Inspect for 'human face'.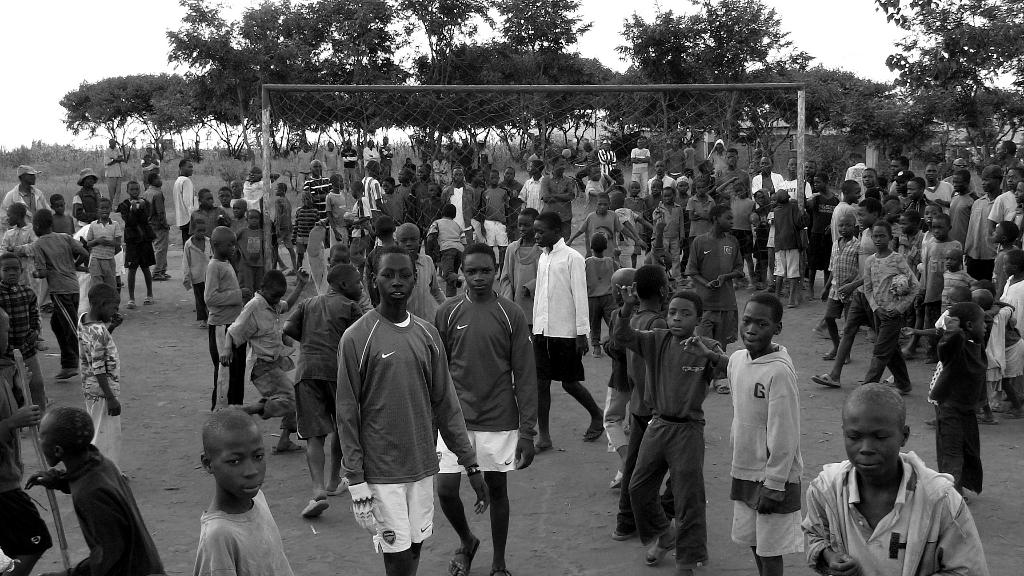
Inspection: box=[488, 172, 499, 182].
